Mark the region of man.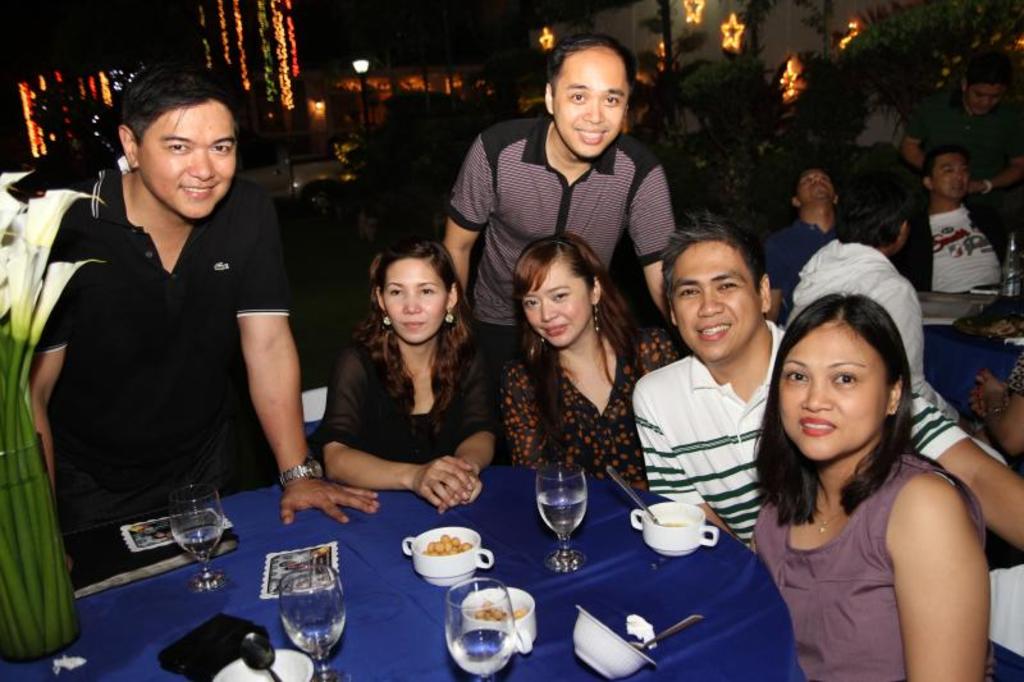
Region: l=781, t=150, r=975, b=431.
